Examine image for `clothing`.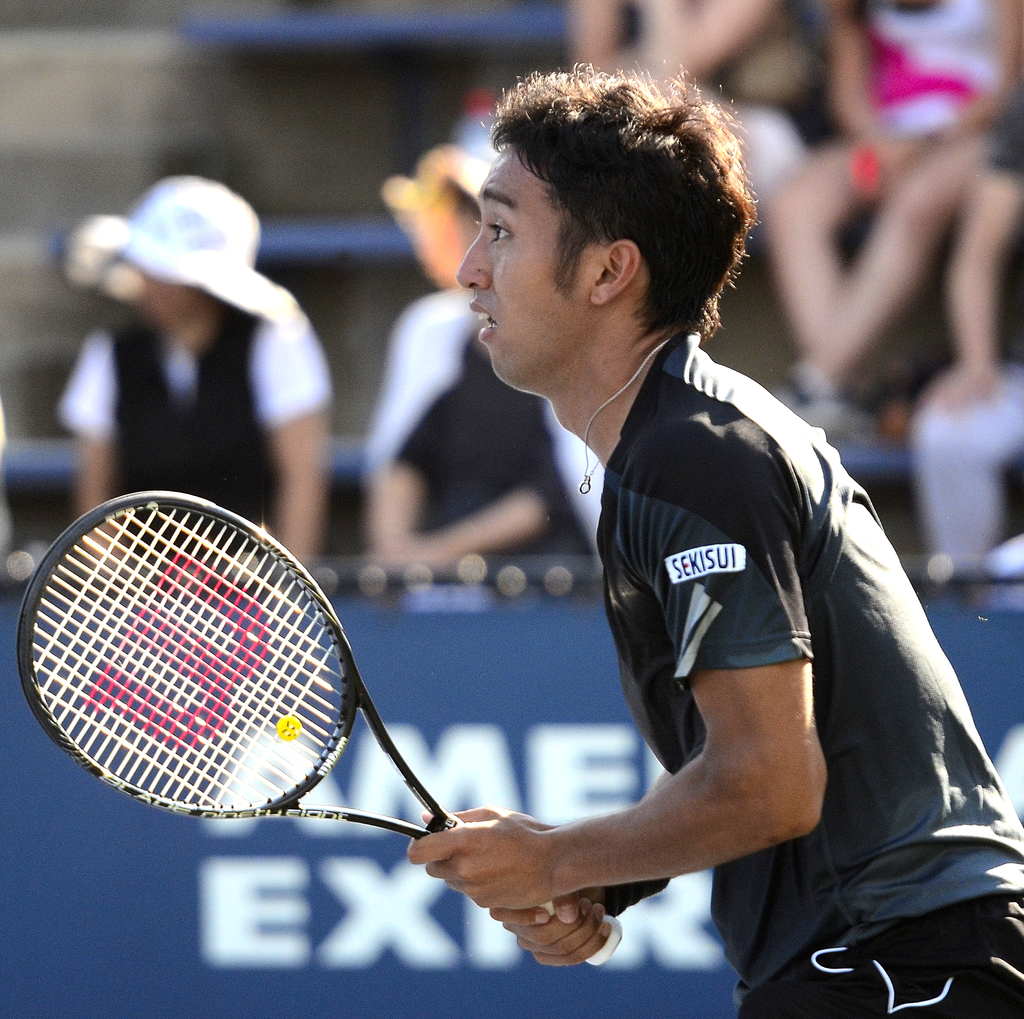
Examination result: 413:289:939:961.
